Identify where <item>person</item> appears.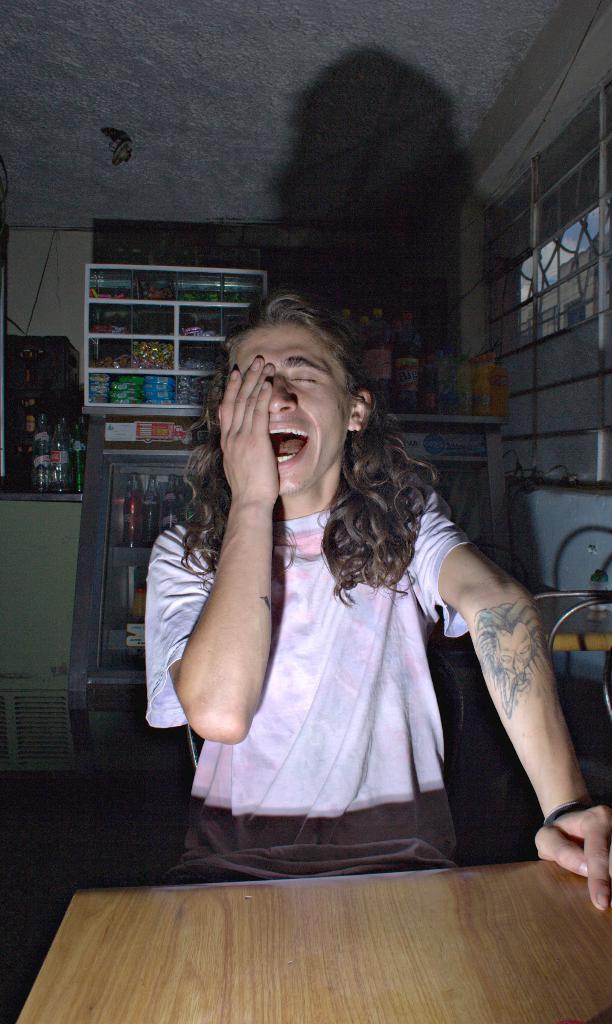
Appears at select_region(153, 278, 518, 895).
